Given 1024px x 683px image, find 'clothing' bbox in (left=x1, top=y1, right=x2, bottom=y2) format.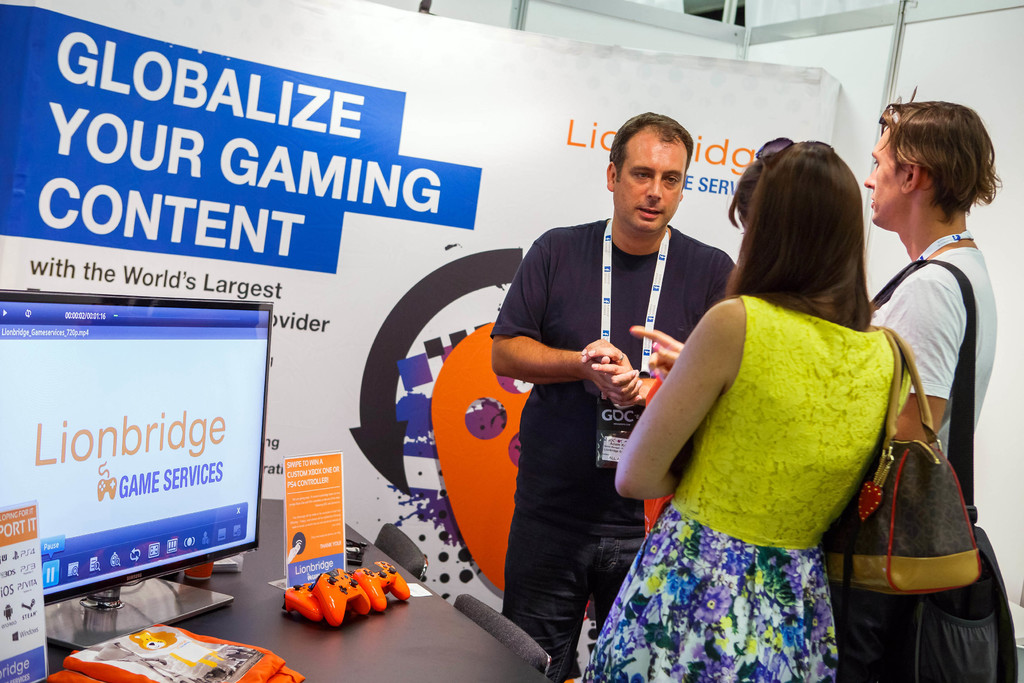
(left=856, top=228, right=999, bottom=682).
